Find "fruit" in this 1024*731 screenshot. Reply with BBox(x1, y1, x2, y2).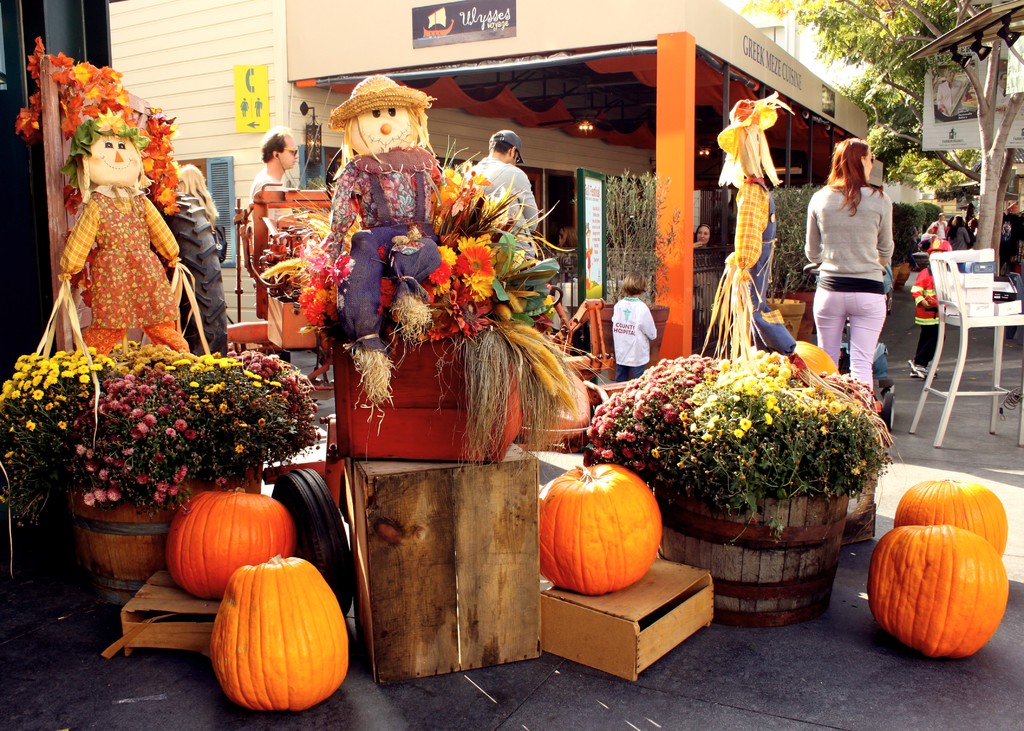
BBox(790, 340, 840, 383).
